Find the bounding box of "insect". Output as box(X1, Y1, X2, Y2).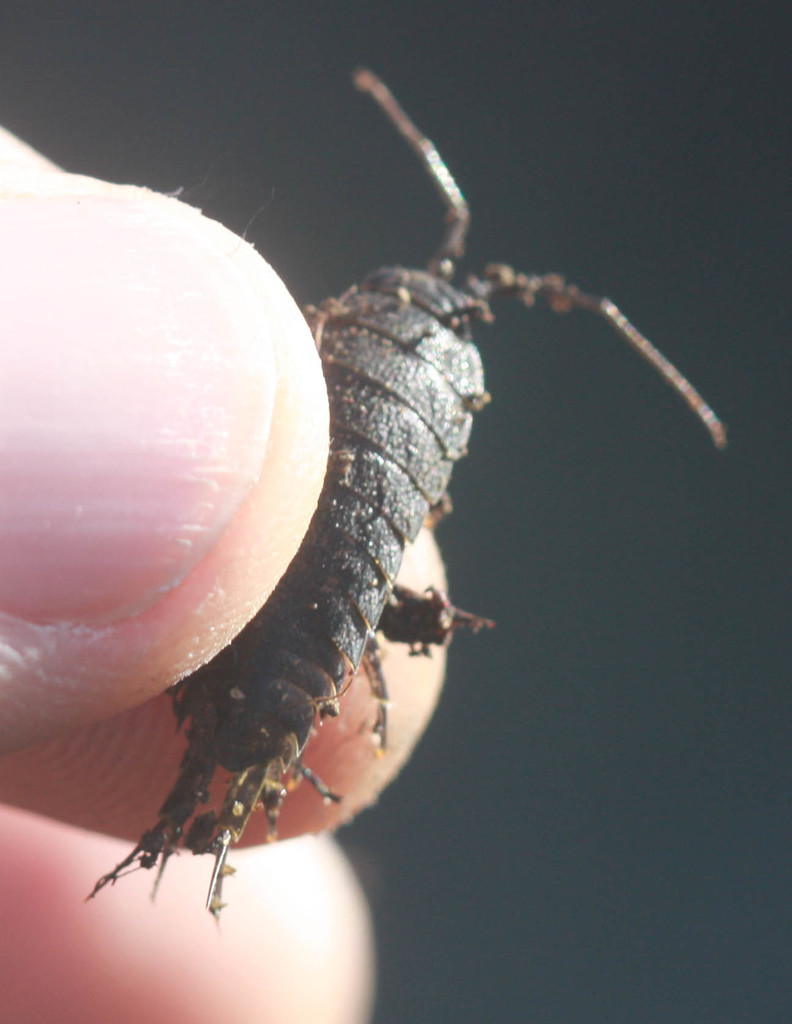
box(84, 70, 729, 924).
